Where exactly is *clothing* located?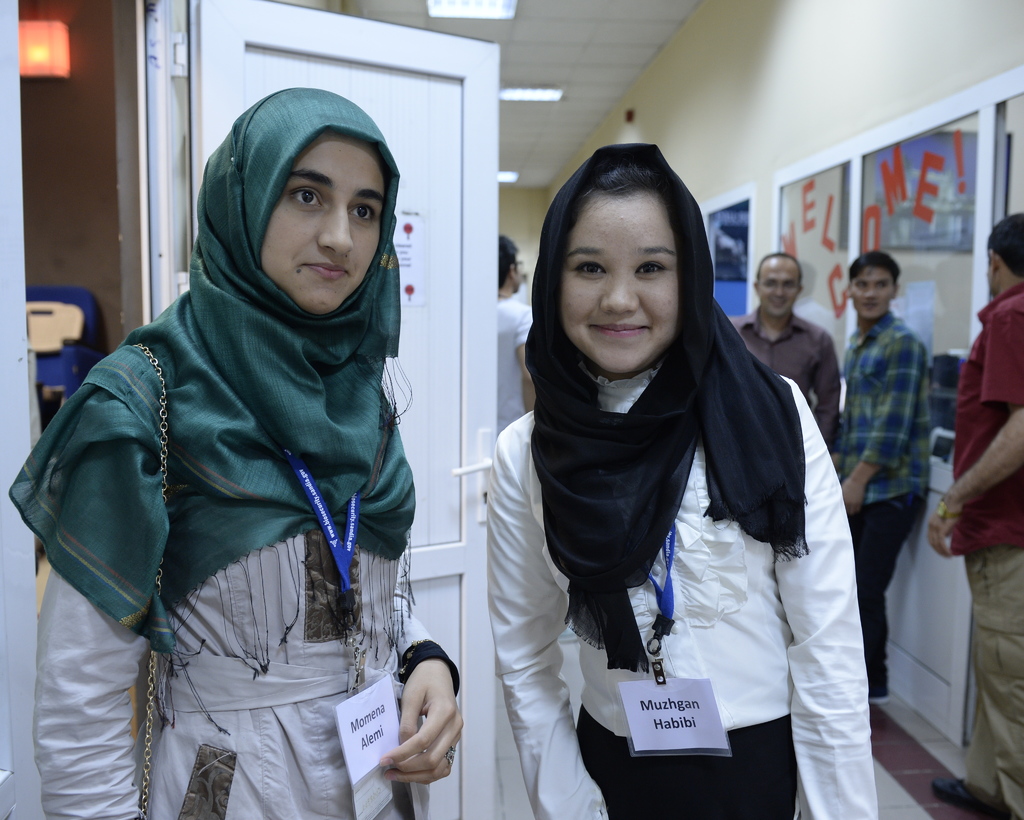
Its bounding box is [497, 294, 534, 438].
